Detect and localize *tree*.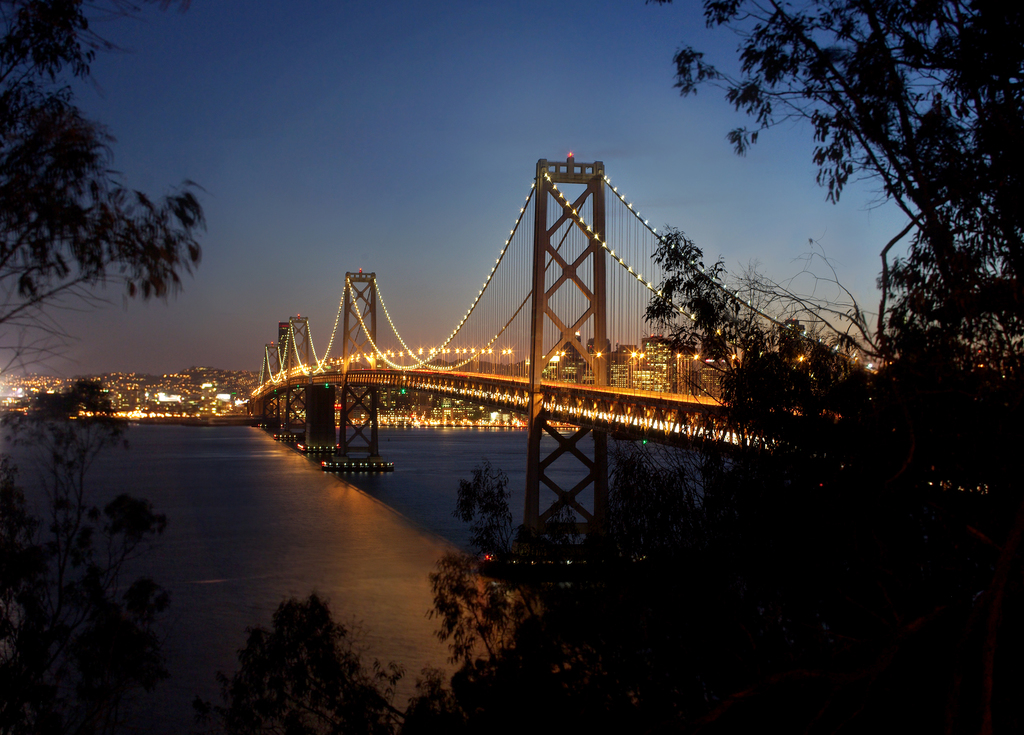
Localized at rect(27, 366, 126, 593).
